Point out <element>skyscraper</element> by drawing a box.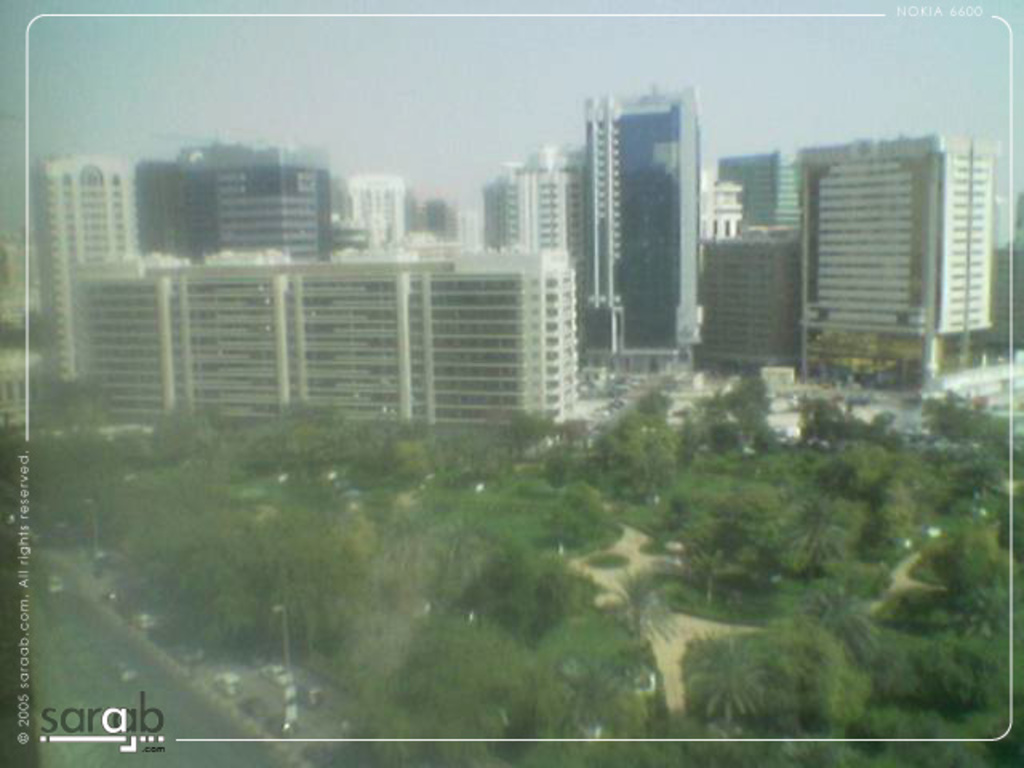
box(715, 131, 794, 216).
